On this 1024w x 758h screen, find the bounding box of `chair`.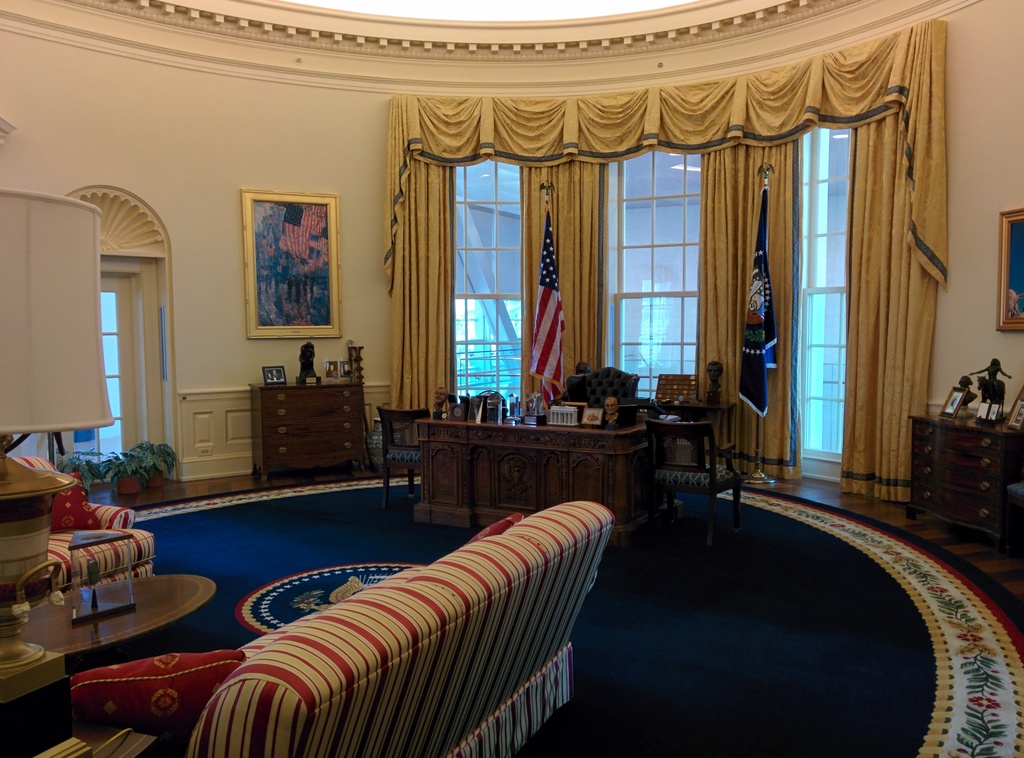
Bounding box: select_region(642, 396, 758, 554).
